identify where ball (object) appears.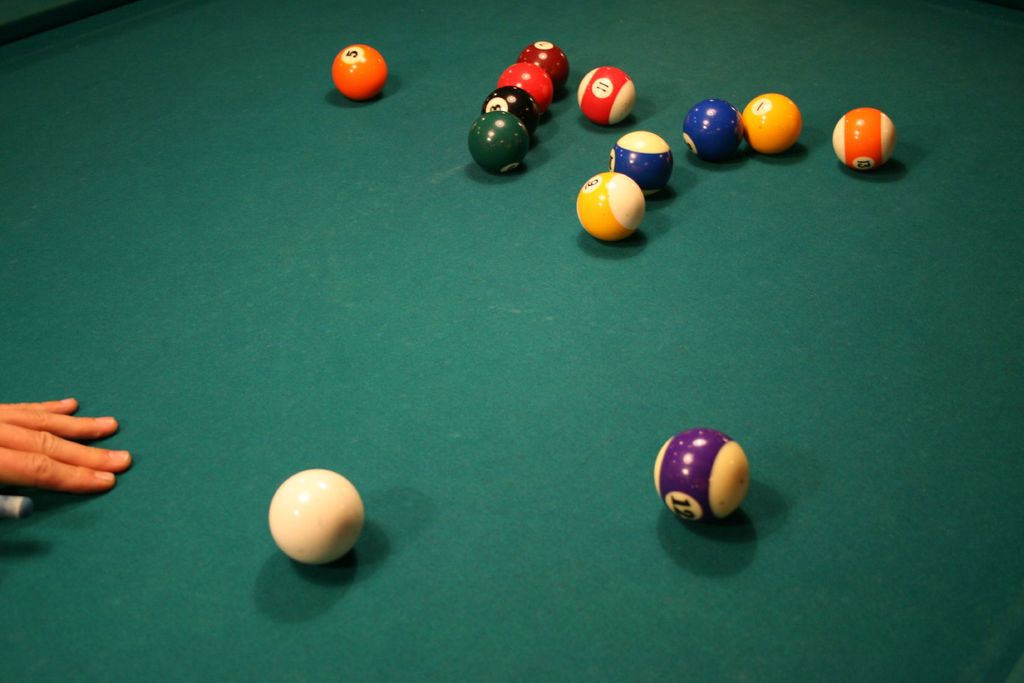
Appears at 609,131,671,190.
